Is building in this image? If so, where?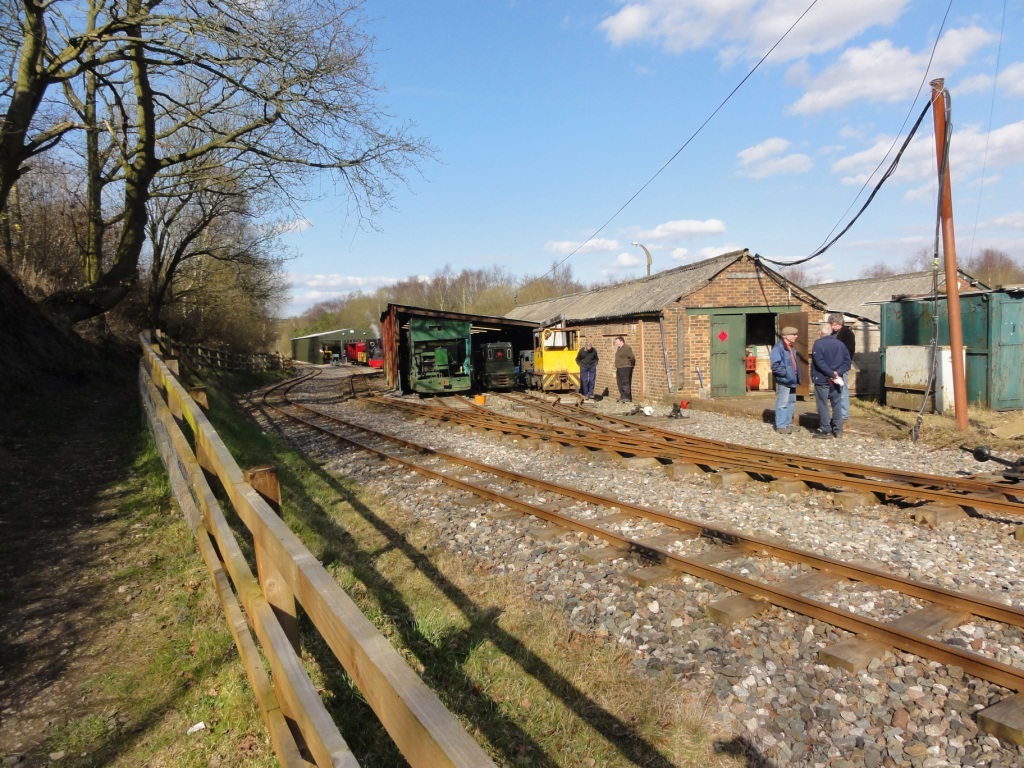
Yes, at bbox(803, 267, 991, 399).
